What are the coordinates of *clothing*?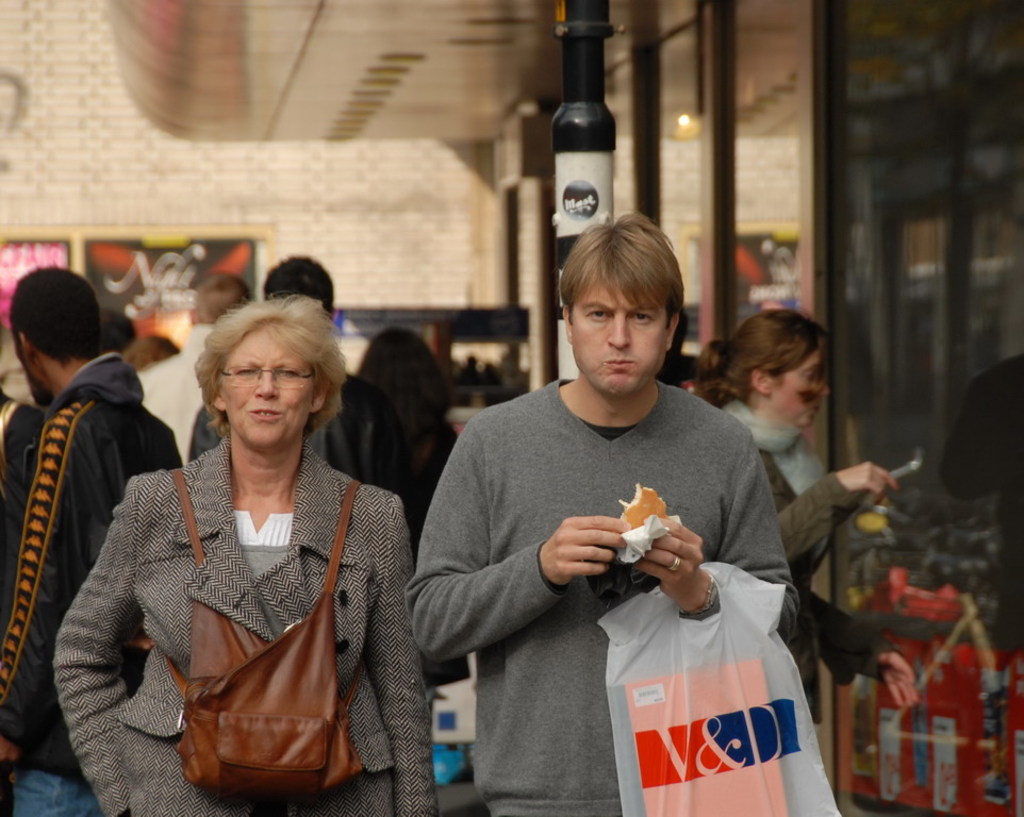
bbox(932, 337, 1023, 664).
